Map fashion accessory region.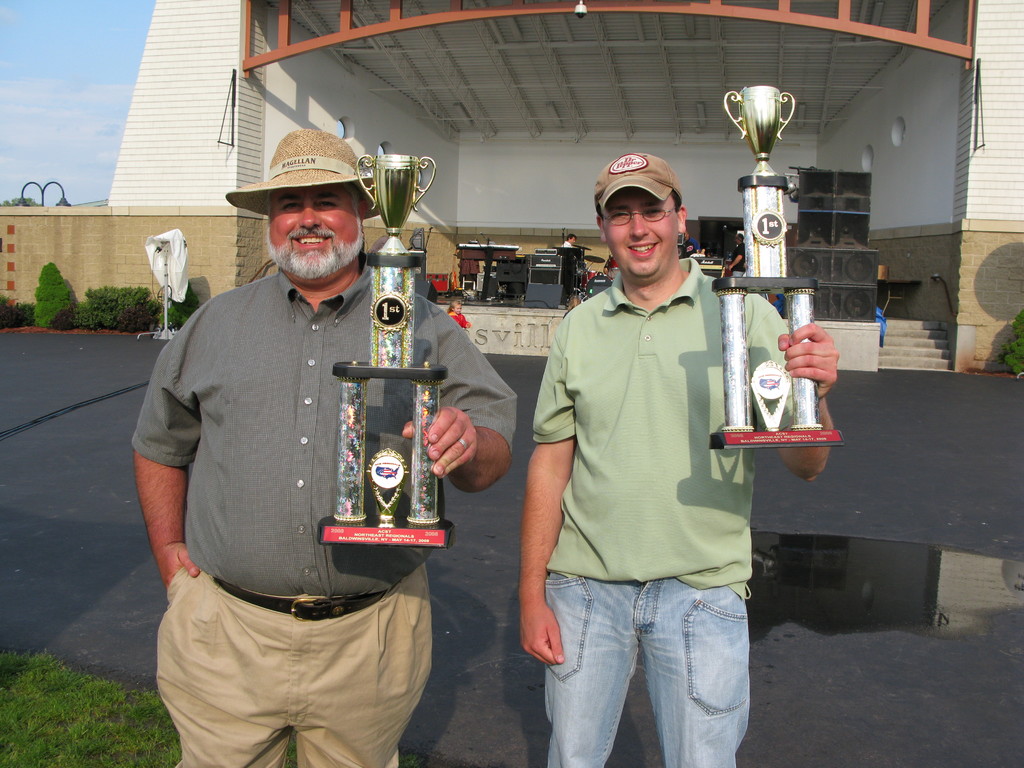
Mapped to rect(227, 129, 384, 223).
